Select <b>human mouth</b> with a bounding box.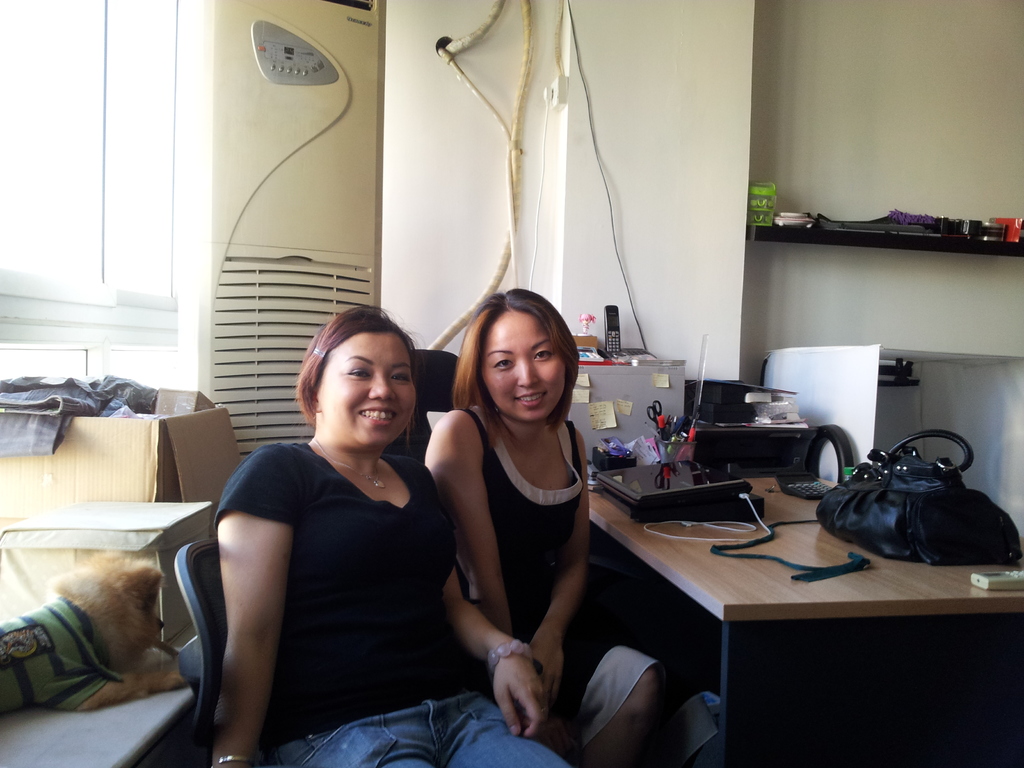
left=510, top=388, right=547, bottom=407.
